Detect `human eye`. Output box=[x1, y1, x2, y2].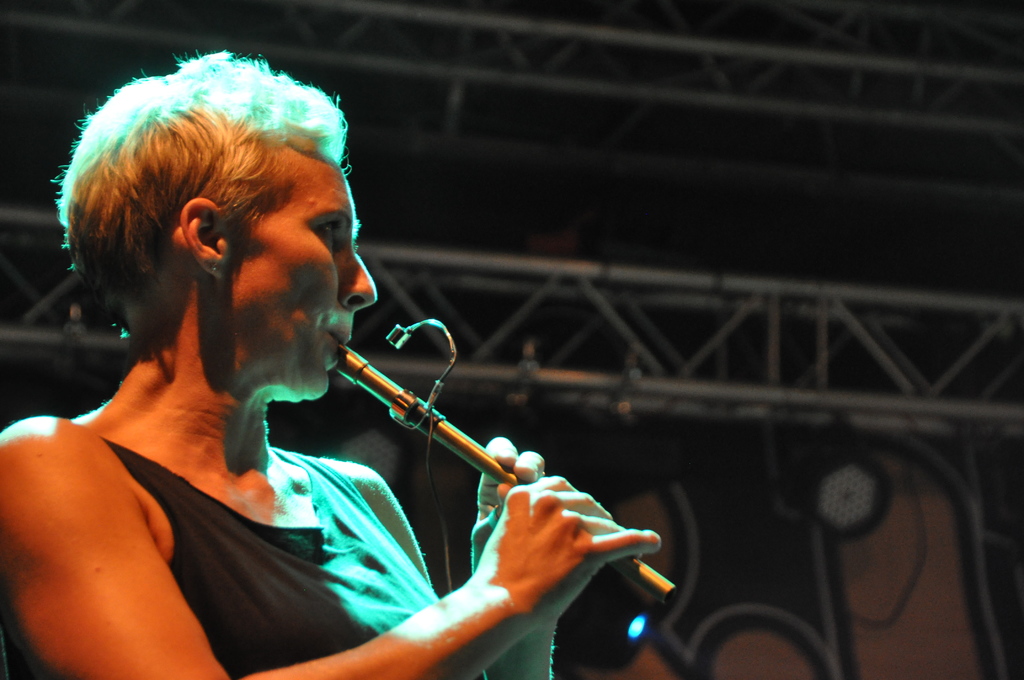
box=[297, 222, 358, 254].
